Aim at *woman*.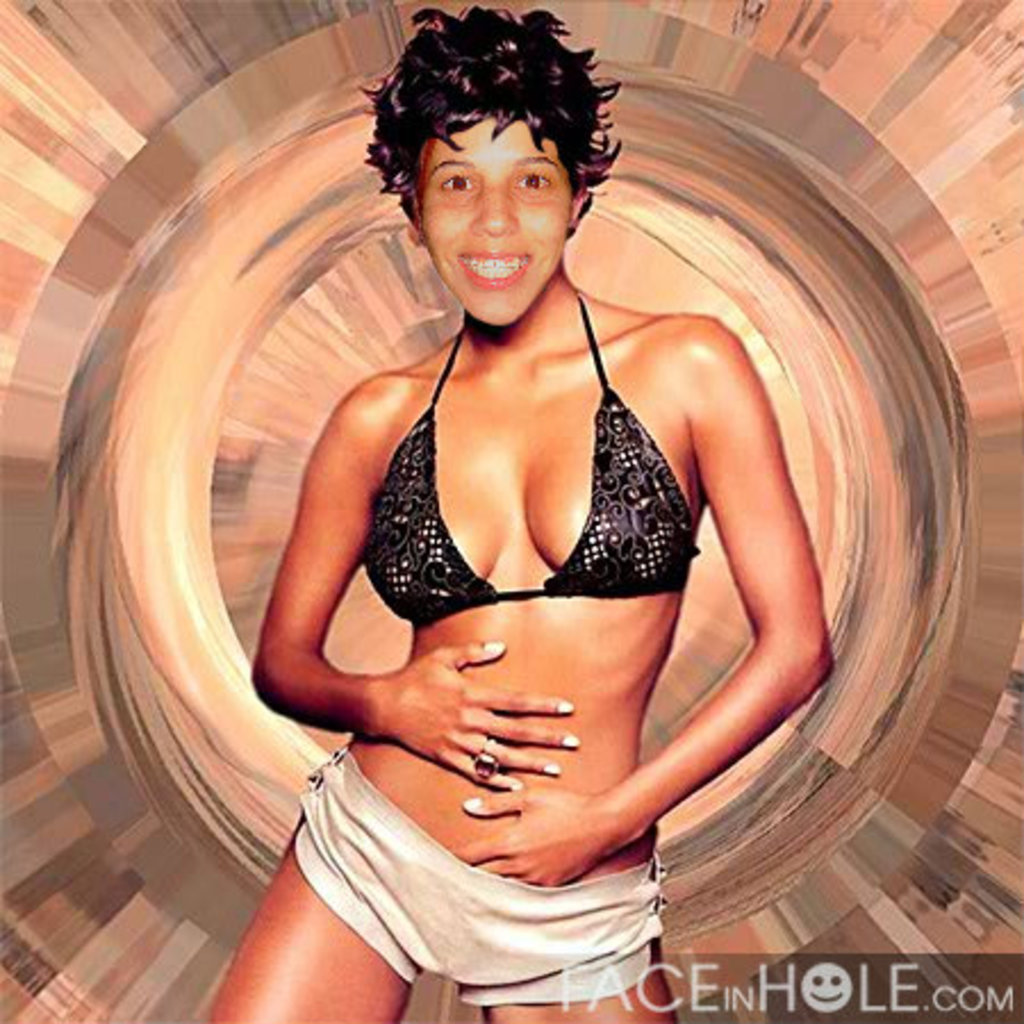
Aimed at l=216, t=18, r=819, b=992.
